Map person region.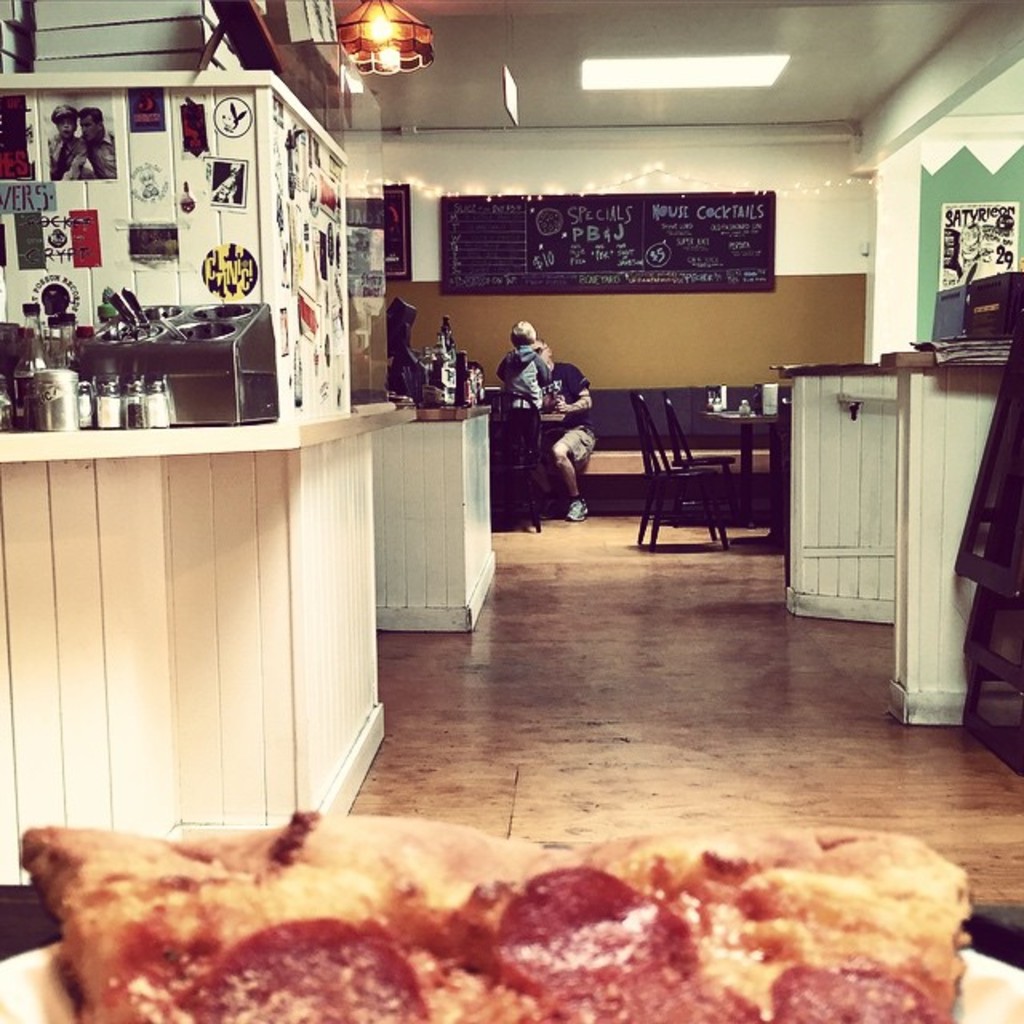
Mapped to box=[528, 338, 597, 528].
